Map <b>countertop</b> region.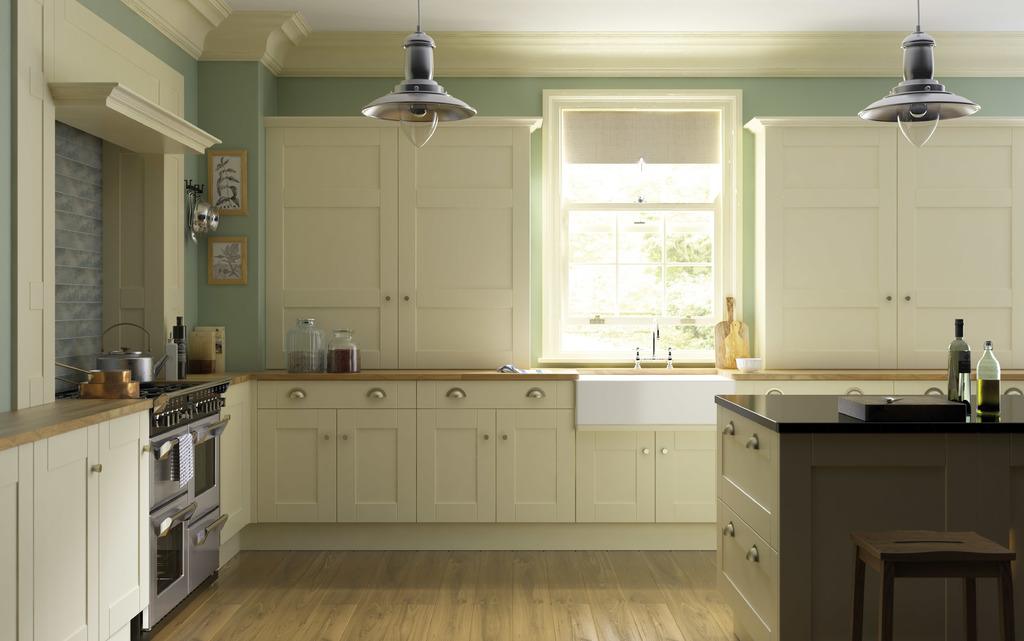
Mapped to left=0, top=373, right=1023, bottom=449.
